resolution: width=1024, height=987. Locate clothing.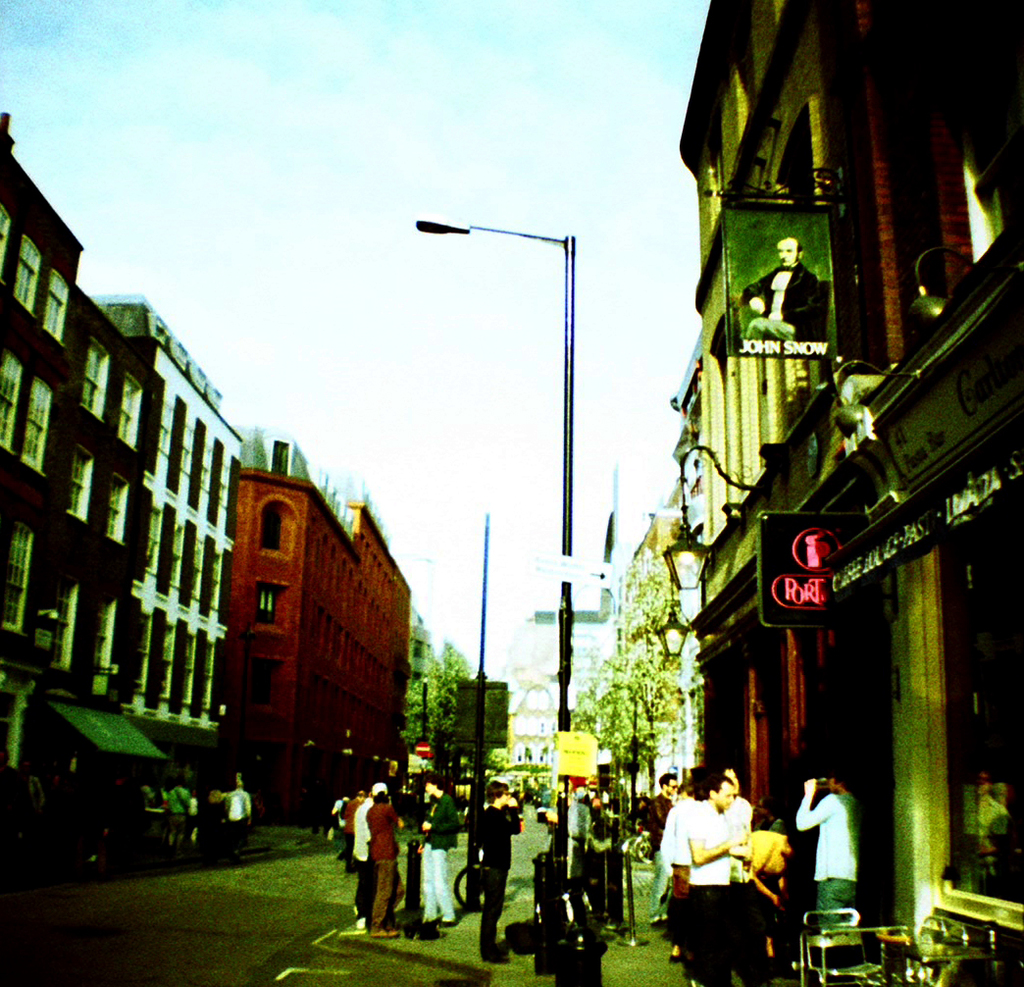
(left=799, top=796, right=855, bottom=883).
